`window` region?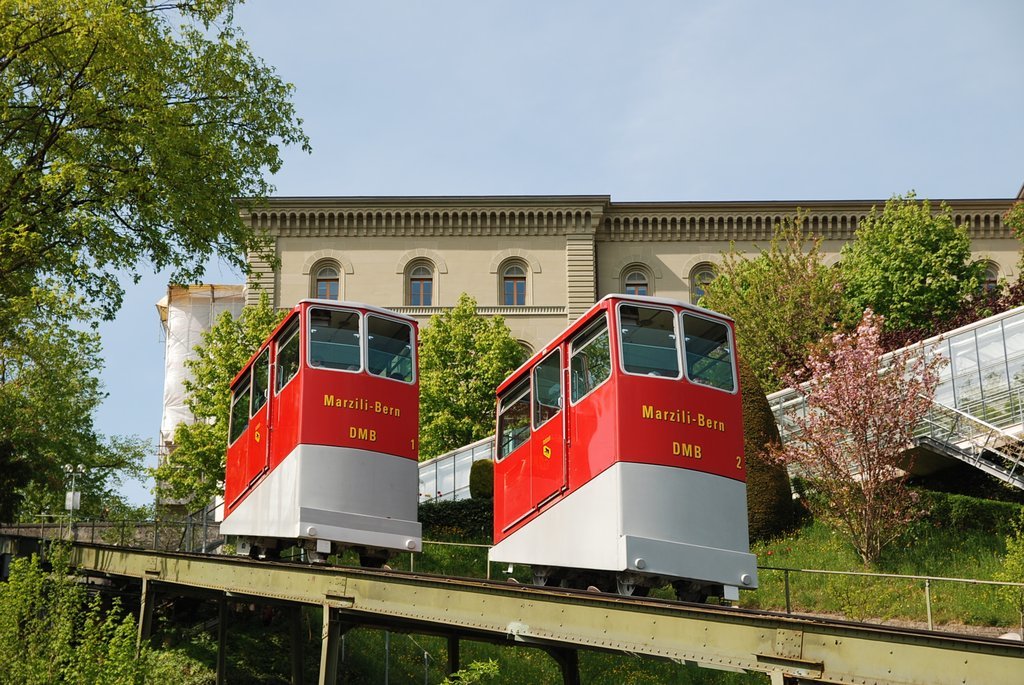
rect(617, 303, 680, 375)
